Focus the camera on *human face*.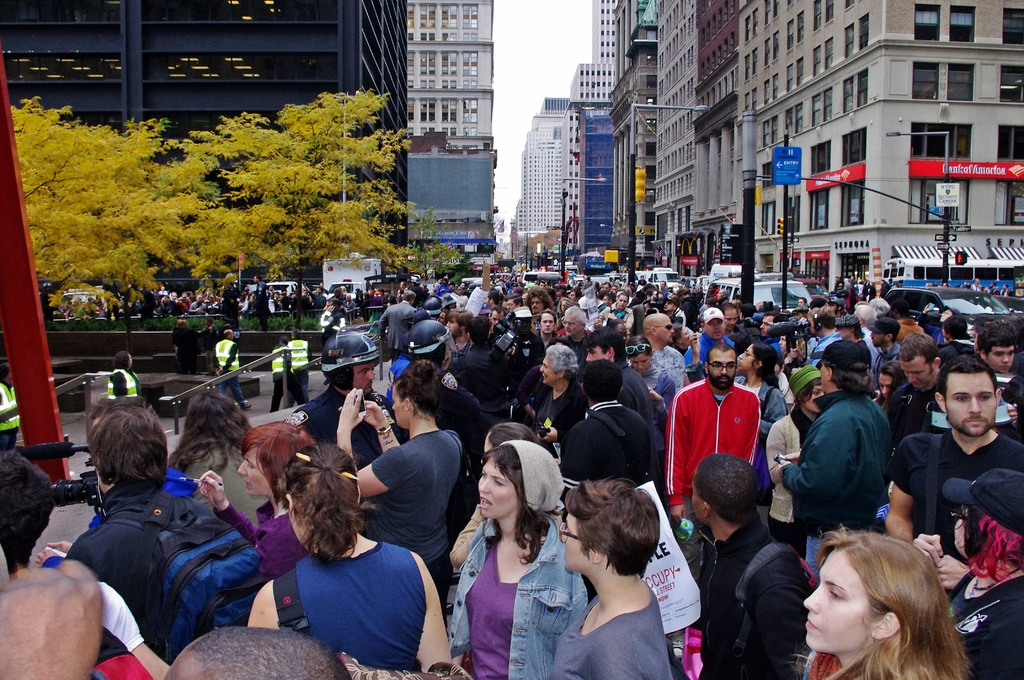
Focus region: l=560, t=512, r=593, b=574.
